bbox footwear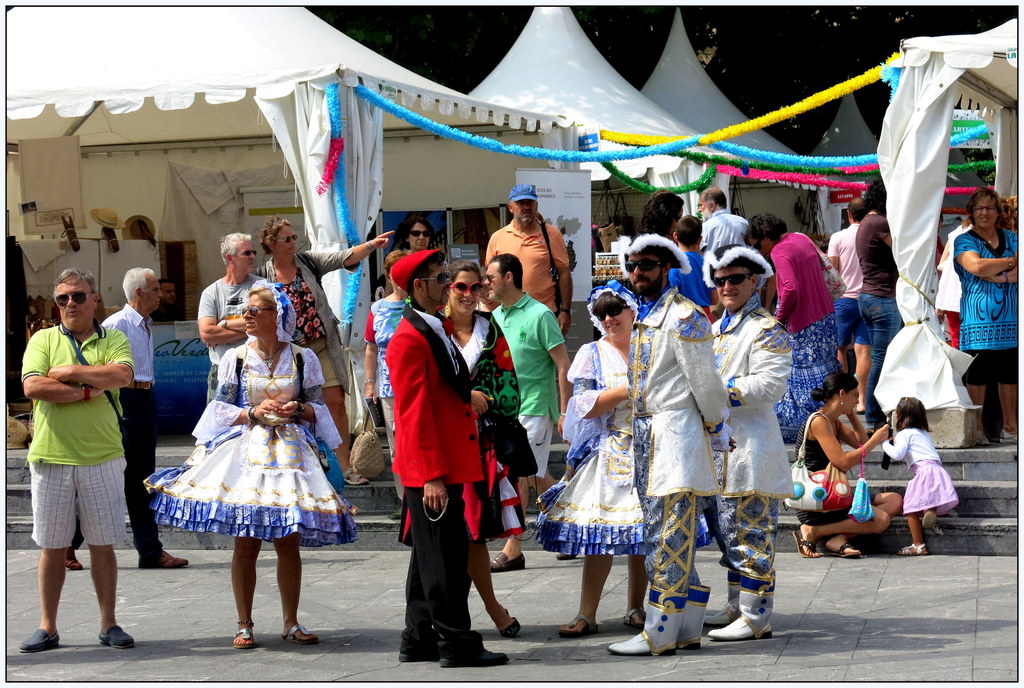
l=824, t=542, r=862, b=562
